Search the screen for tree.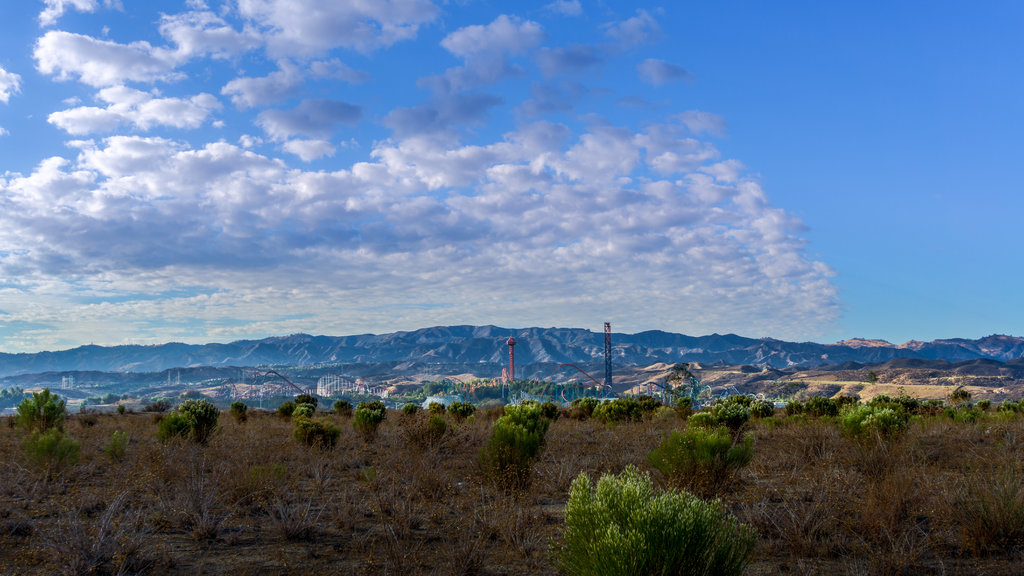
Found at <region>228, 401, 246, 427</region>.
